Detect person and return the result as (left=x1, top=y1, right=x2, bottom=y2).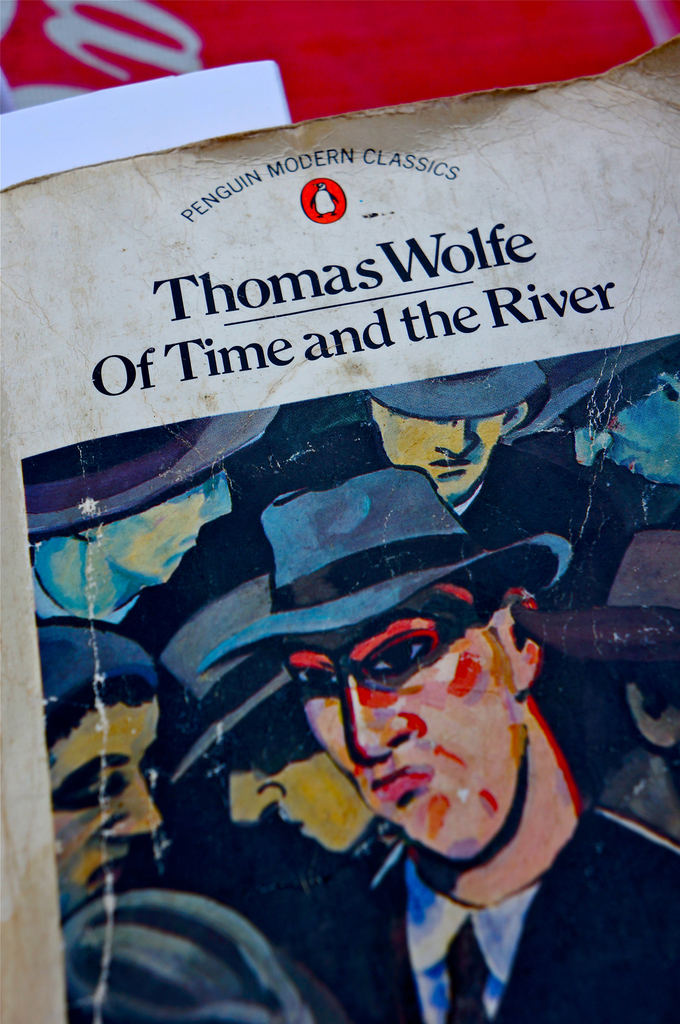
(left=198, top=470, right=679, bottom=1023).
